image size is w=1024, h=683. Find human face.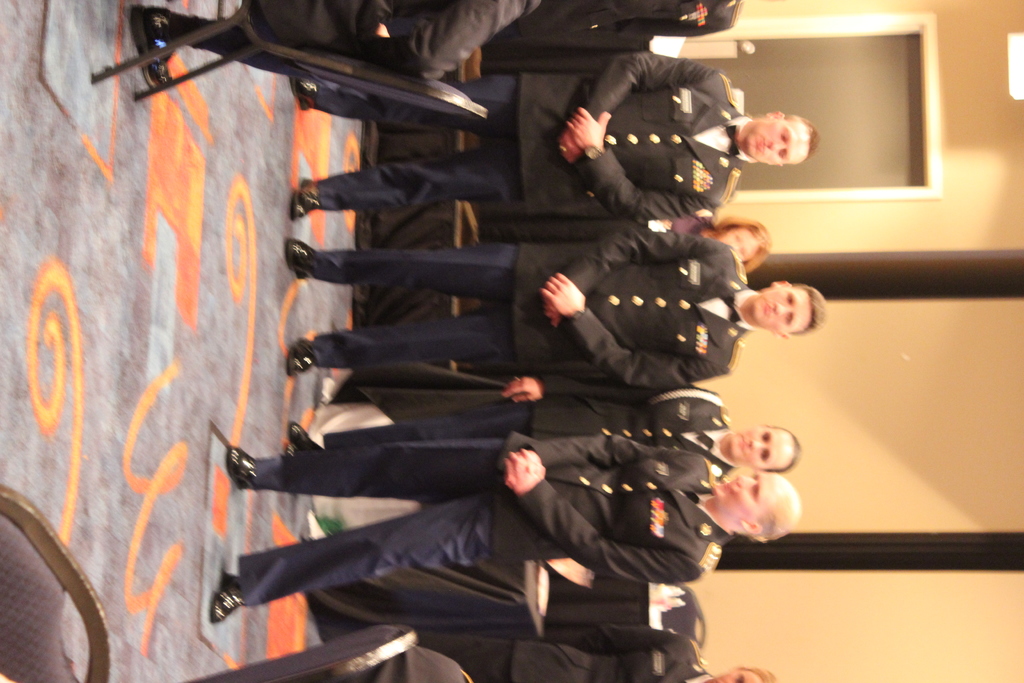
pyautogui.locateOnScreen(714, 469, 782, 519).
